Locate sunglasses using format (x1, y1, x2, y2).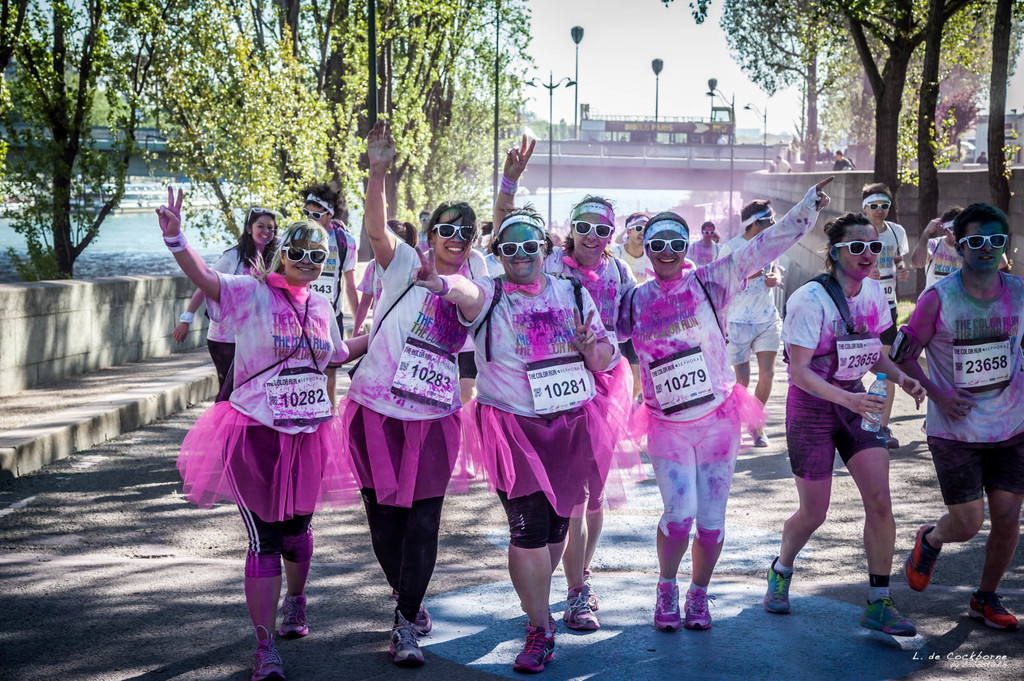
(249, 207, 259, 222).
